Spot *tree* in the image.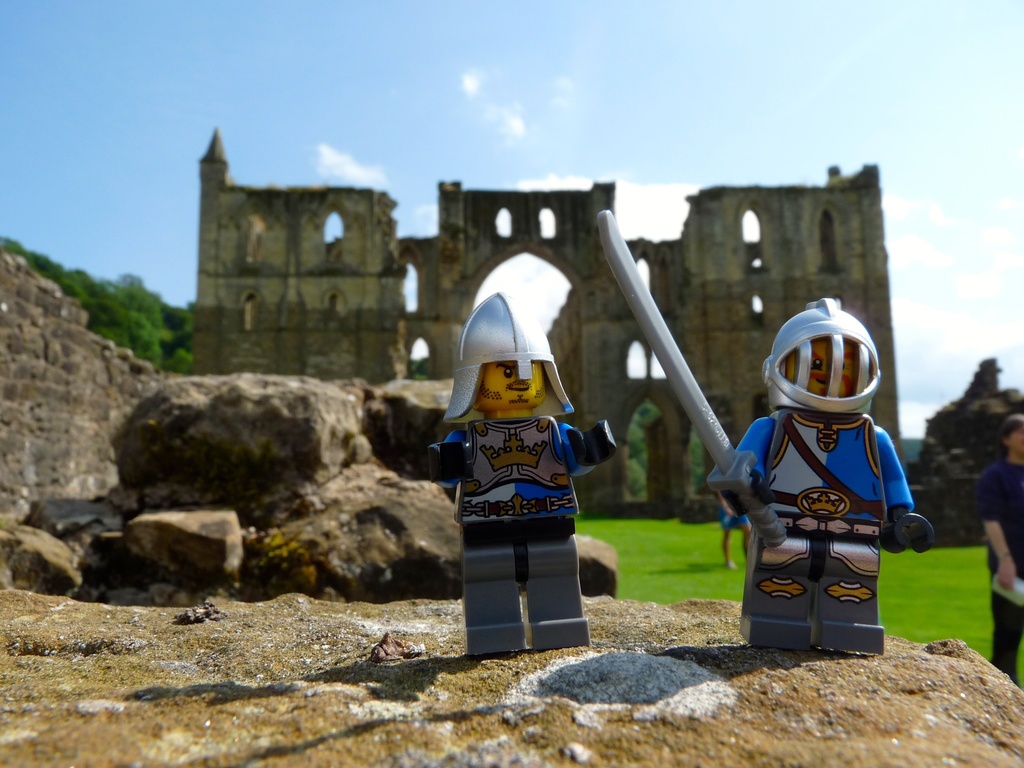
*tree* found at rect(624, 401, 658, 500).
